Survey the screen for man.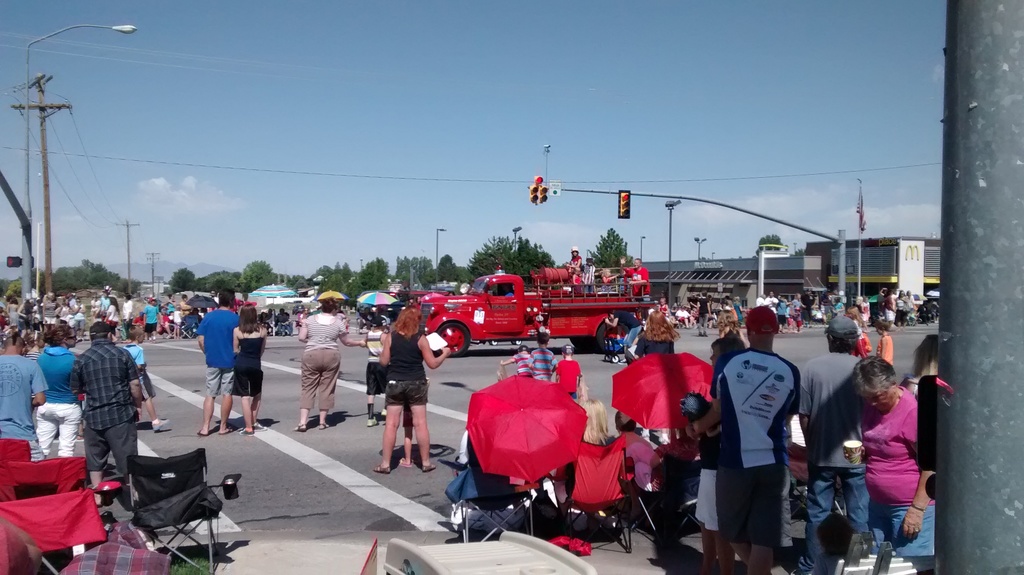
Survey found: [73, 320, 140, 501].
